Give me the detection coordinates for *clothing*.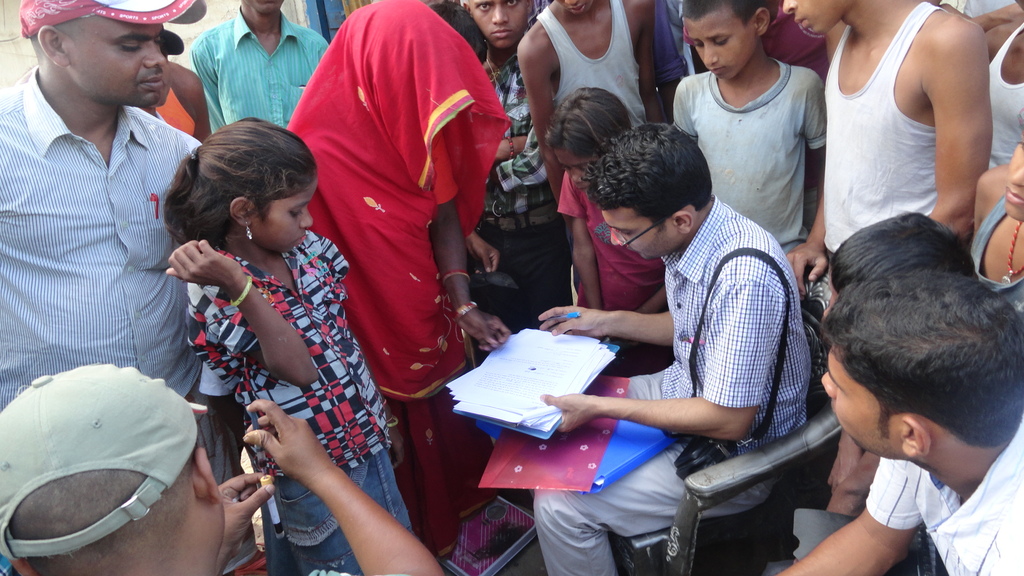
pyautogui.locateOnScreen(985, 19, 1023, 163).
